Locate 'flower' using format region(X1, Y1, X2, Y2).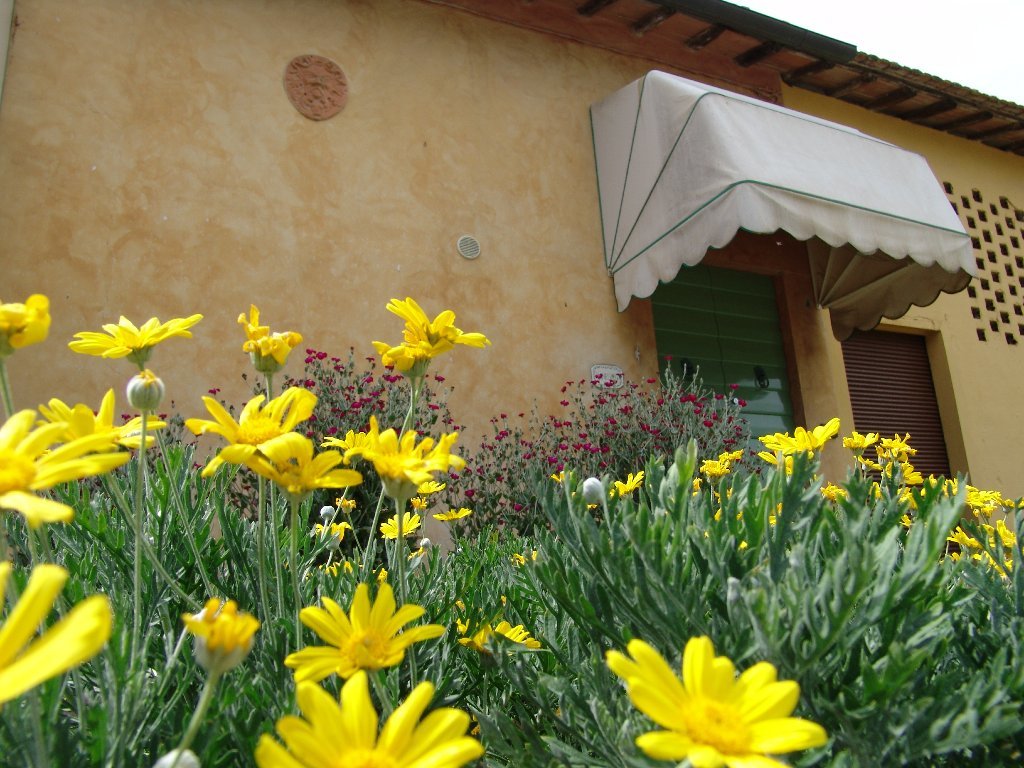
region(946, 523, 986, 552).
